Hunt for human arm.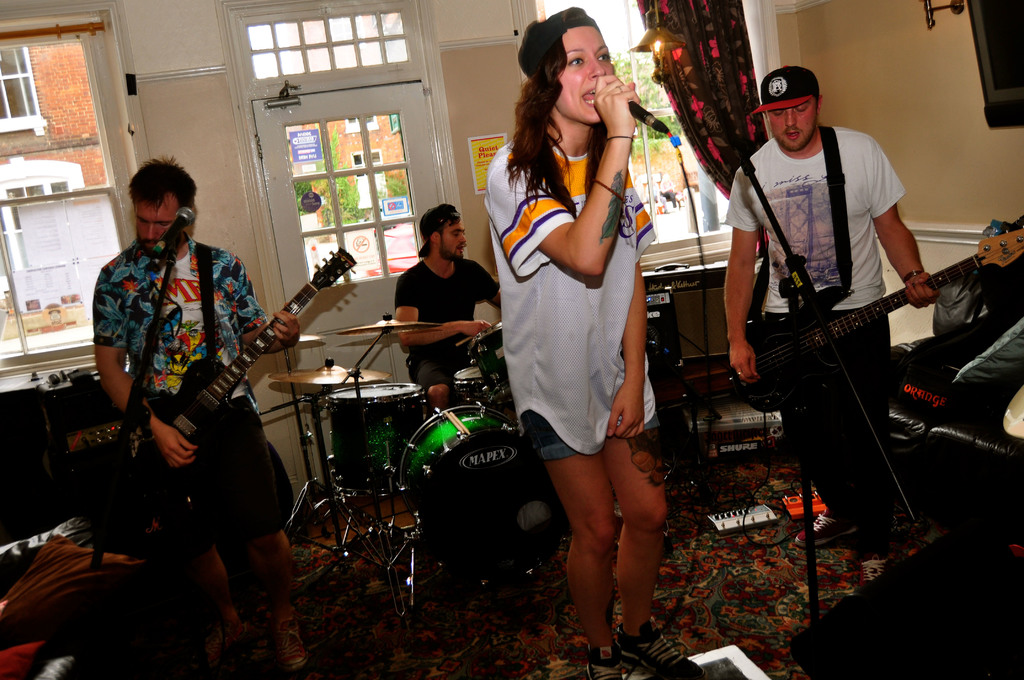
Hunted down at <box>600,184,646,444</box>.
